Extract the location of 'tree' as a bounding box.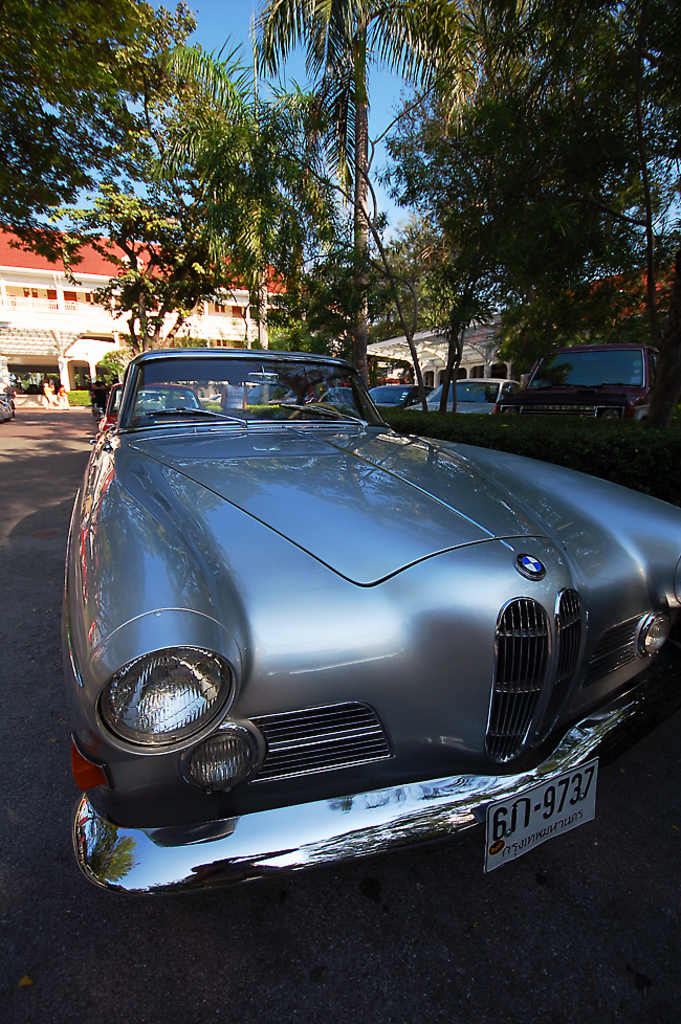
region(45, 30, 330, 370).
